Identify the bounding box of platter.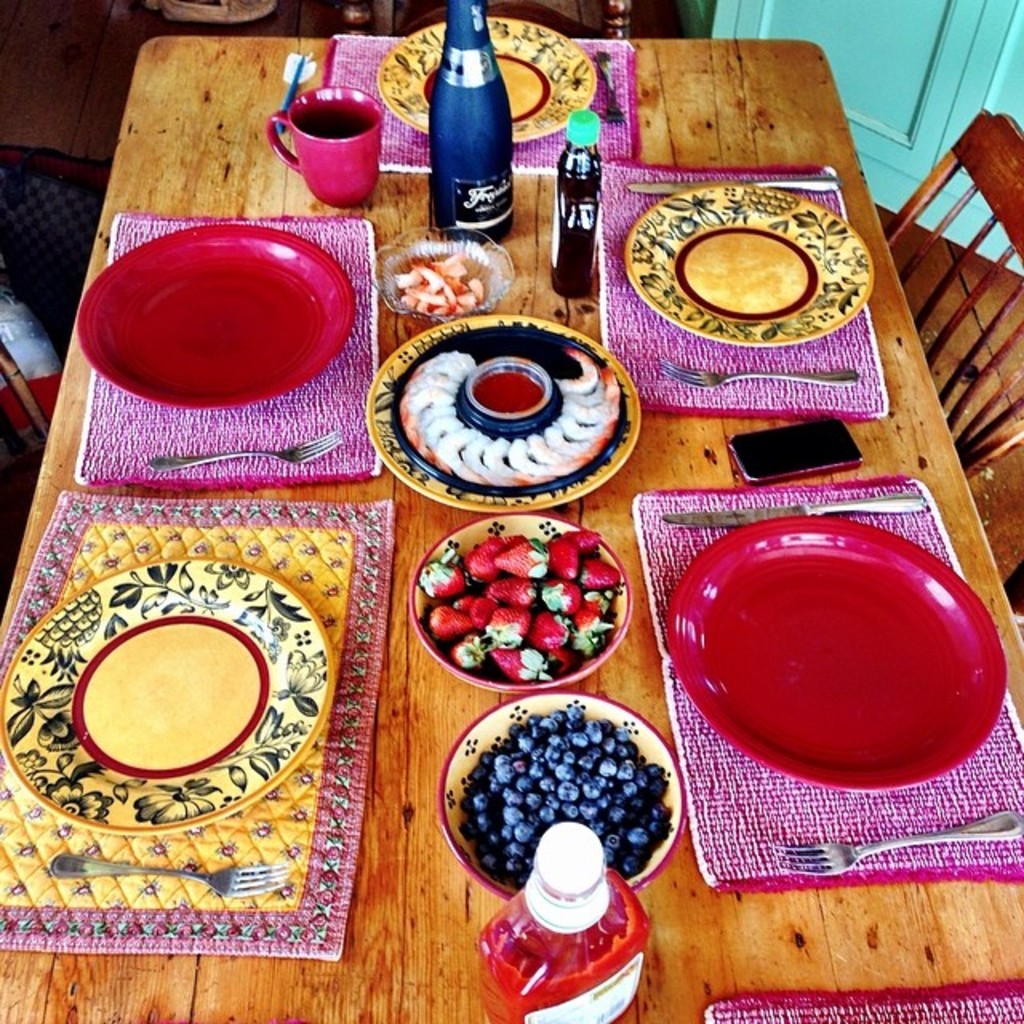
x1=669, y1=510, x2=1006, y2=782.
